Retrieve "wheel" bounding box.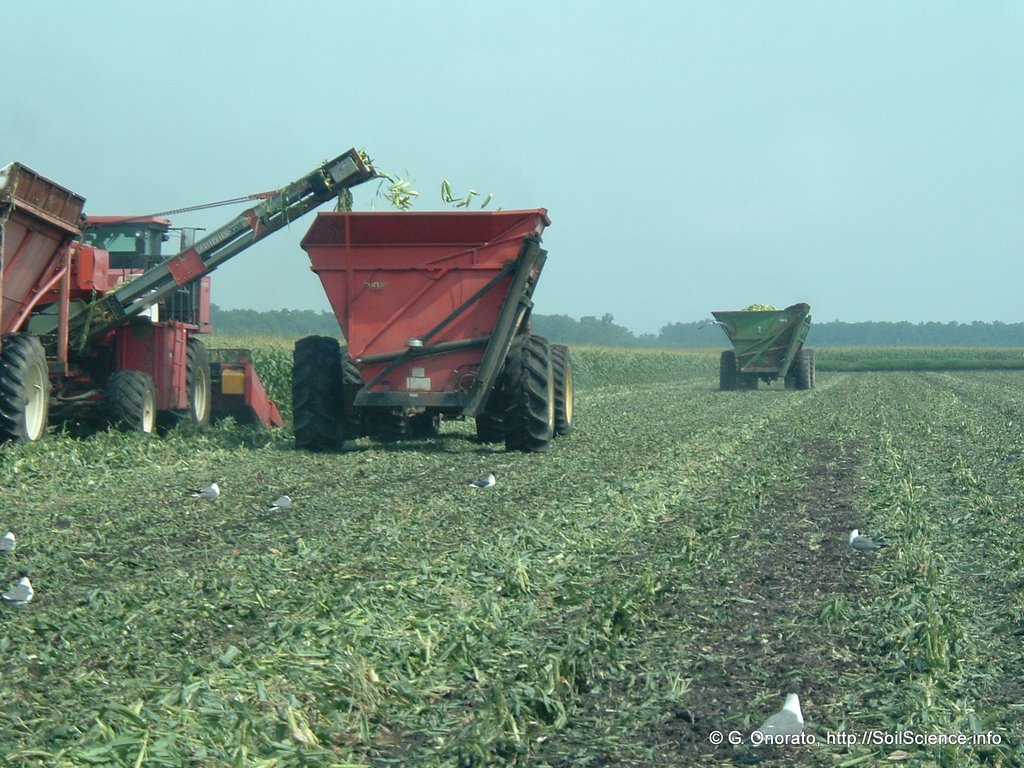
Bounding box: rect(476, 380, 500, 448).
